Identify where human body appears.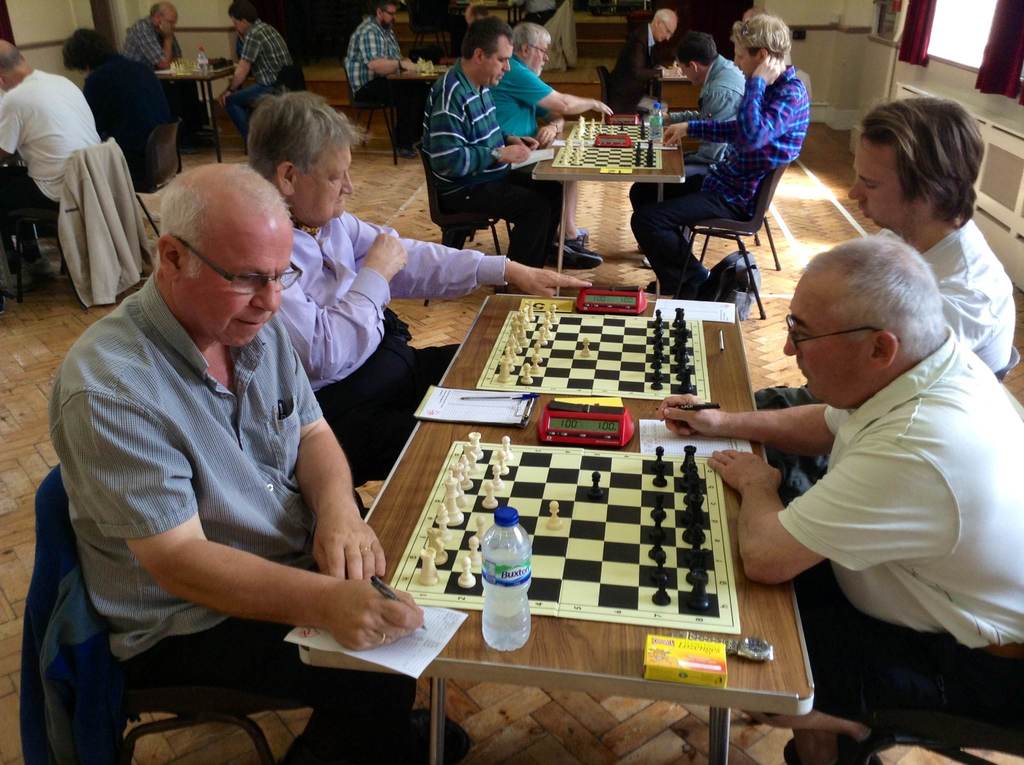
Appears at rect(0, 65, 103, 277).
